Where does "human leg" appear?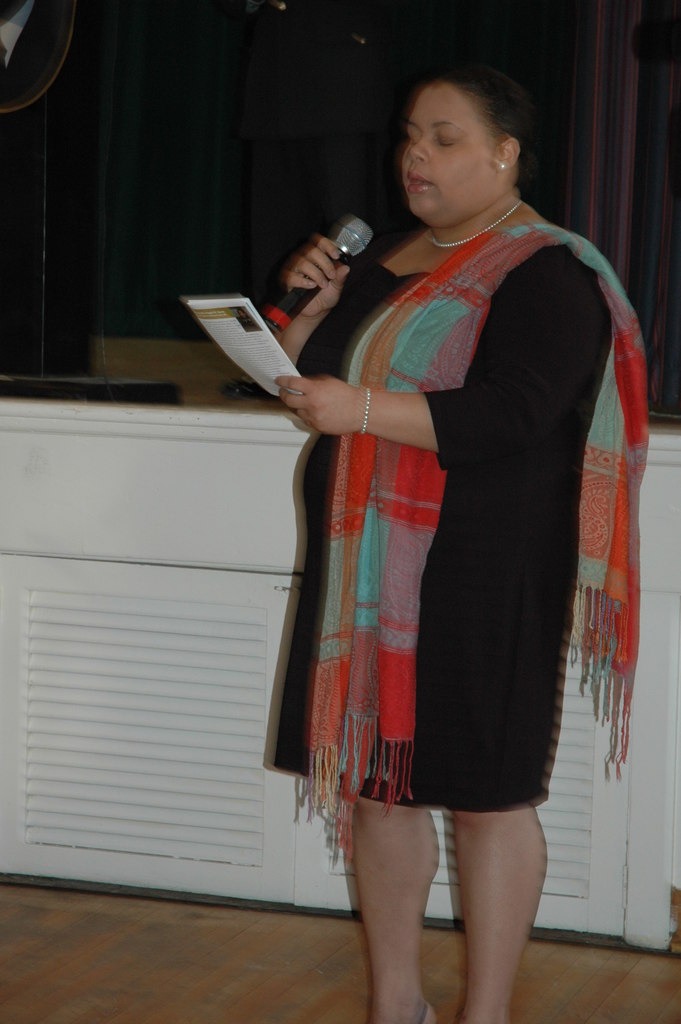
Appears at pyautogui.locateOnScreen(350, 726, 443, 1023).
